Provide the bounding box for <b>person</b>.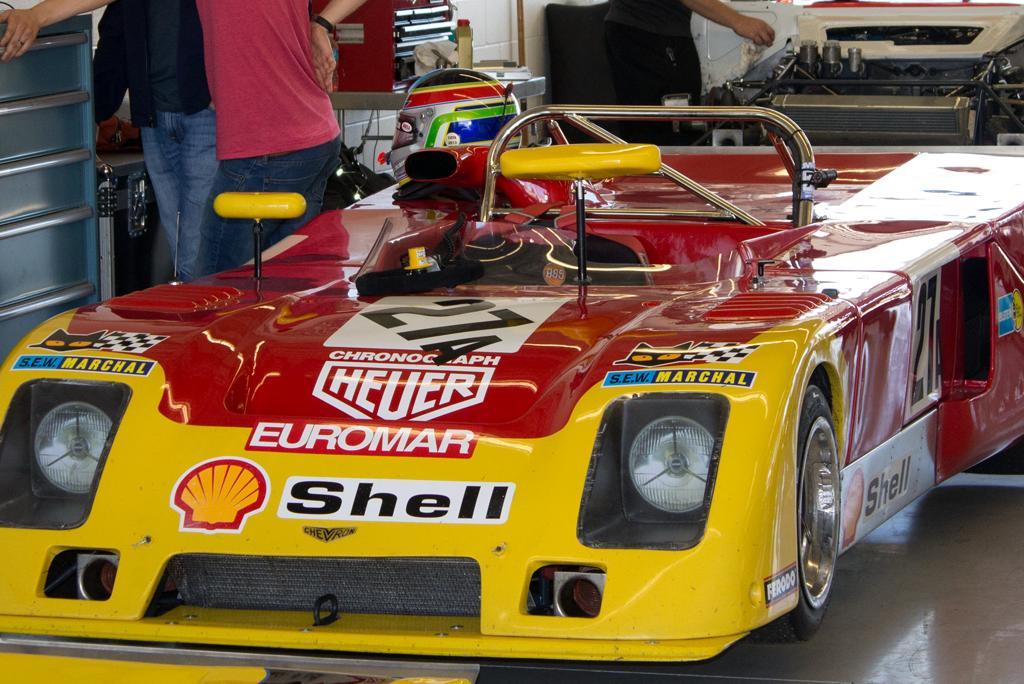
0/0/375/279.
